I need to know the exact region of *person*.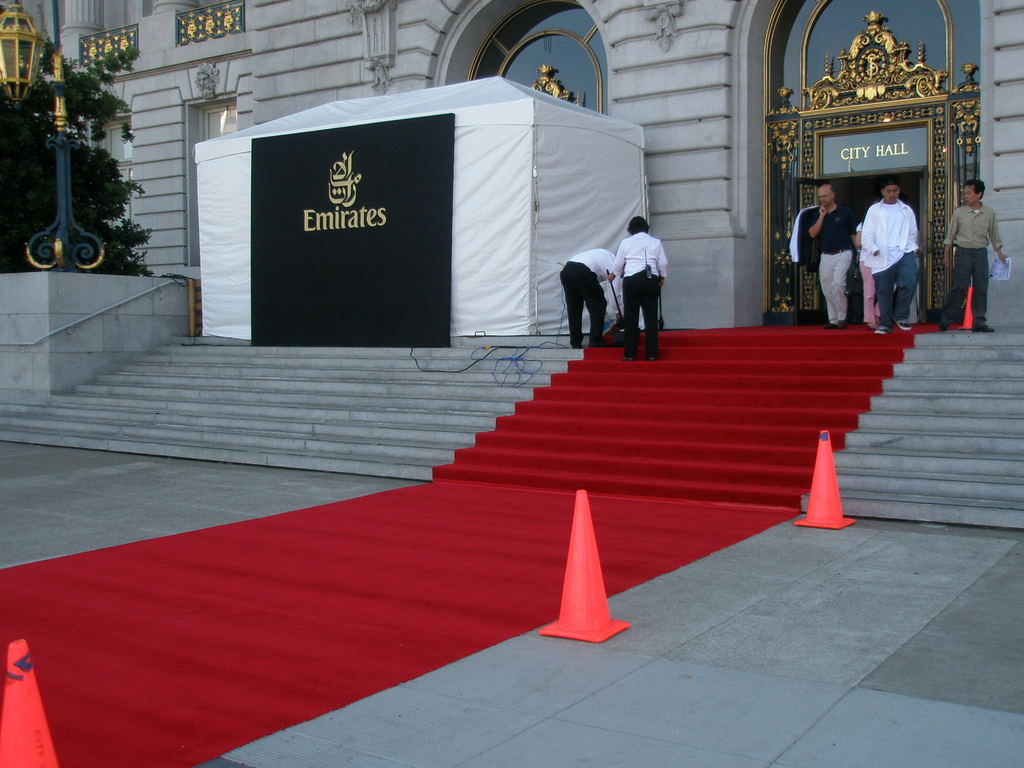
Region: bbox(942, 180, 1004, 333).
